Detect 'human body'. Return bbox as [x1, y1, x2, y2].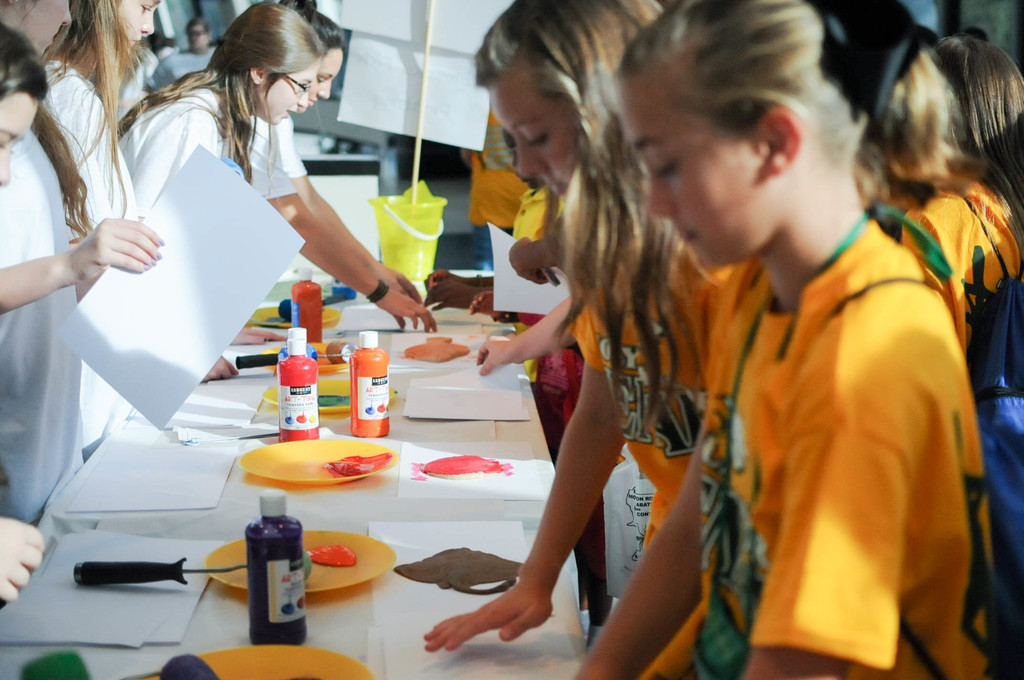
[60, 64, 142, 257].
